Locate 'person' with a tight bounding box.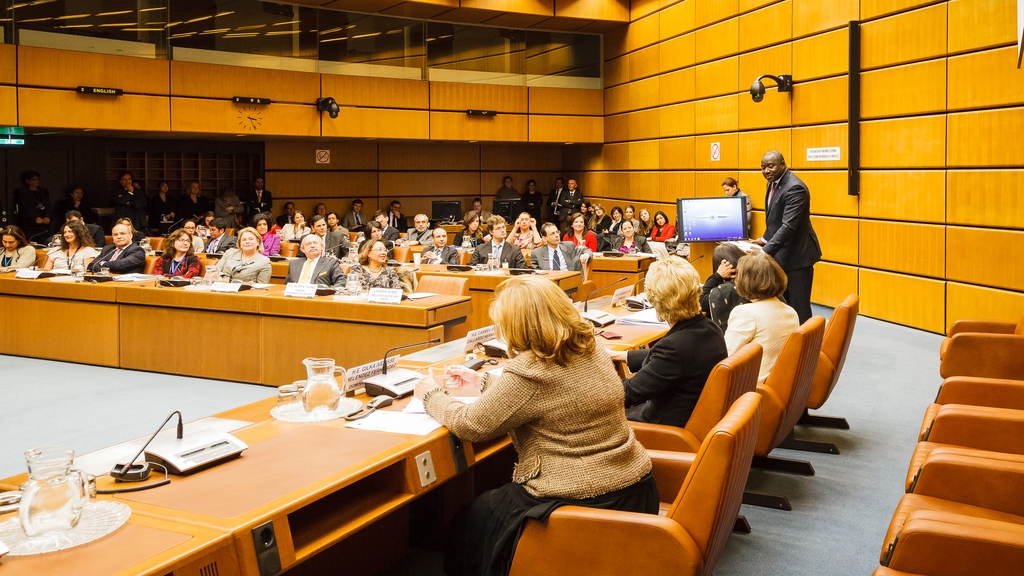
{"left": 723, "top": 253, "right": 801, "bottom": 388}.
